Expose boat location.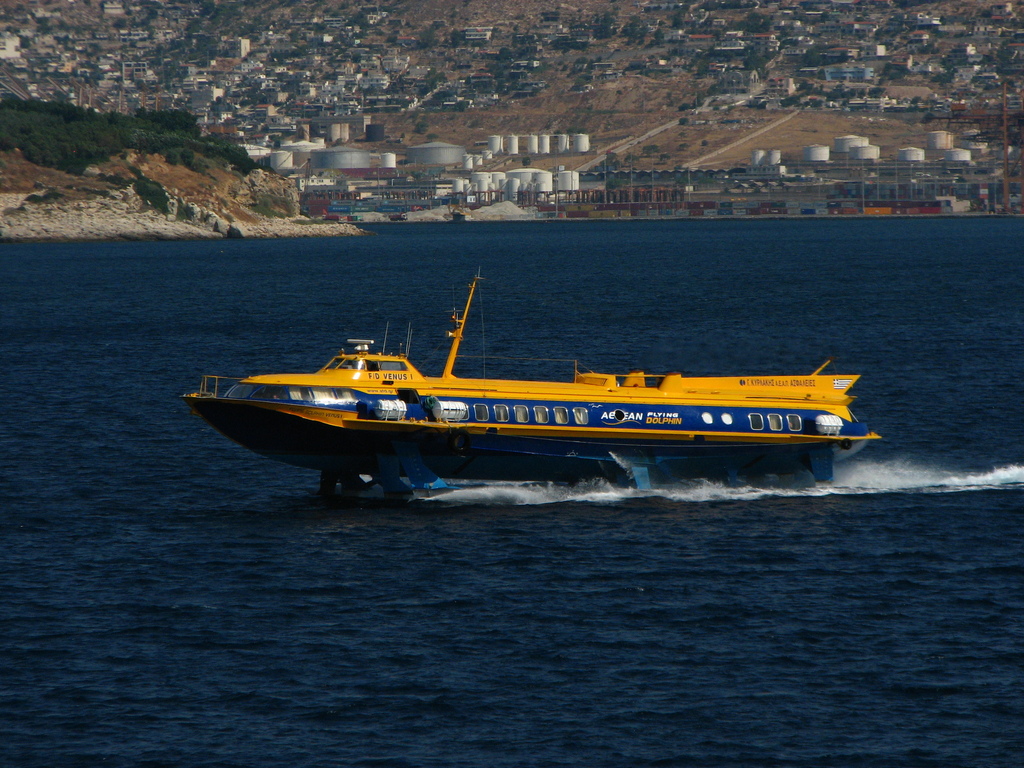
Exposed at x1=188, y1=291, x2=884, y2=493.
